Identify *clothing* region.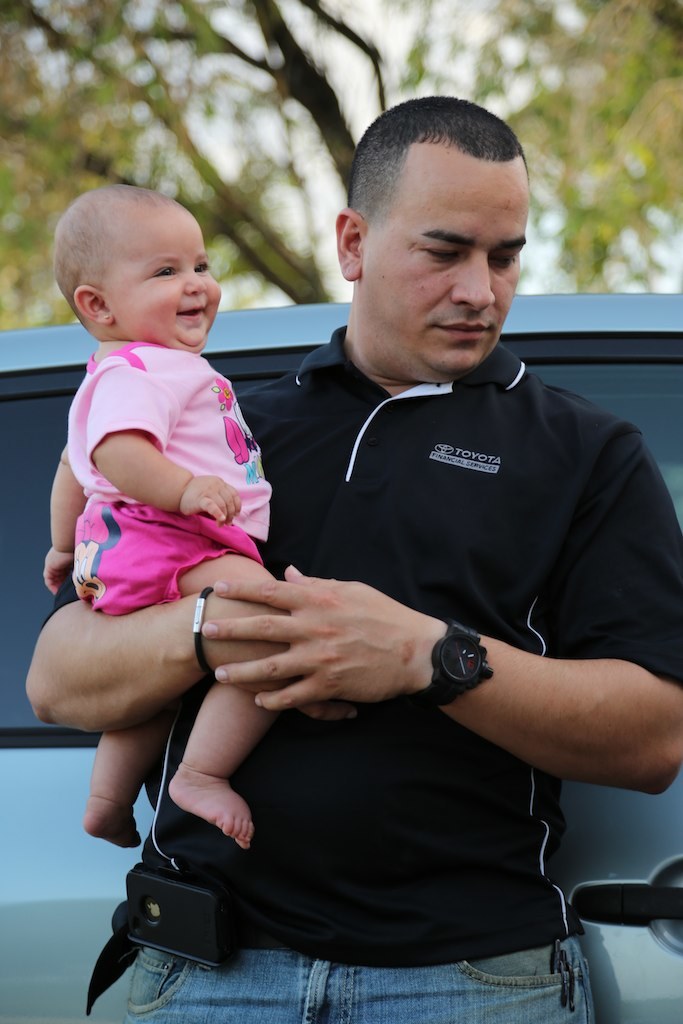
Region: BBox(62, 335, 273, 624).
